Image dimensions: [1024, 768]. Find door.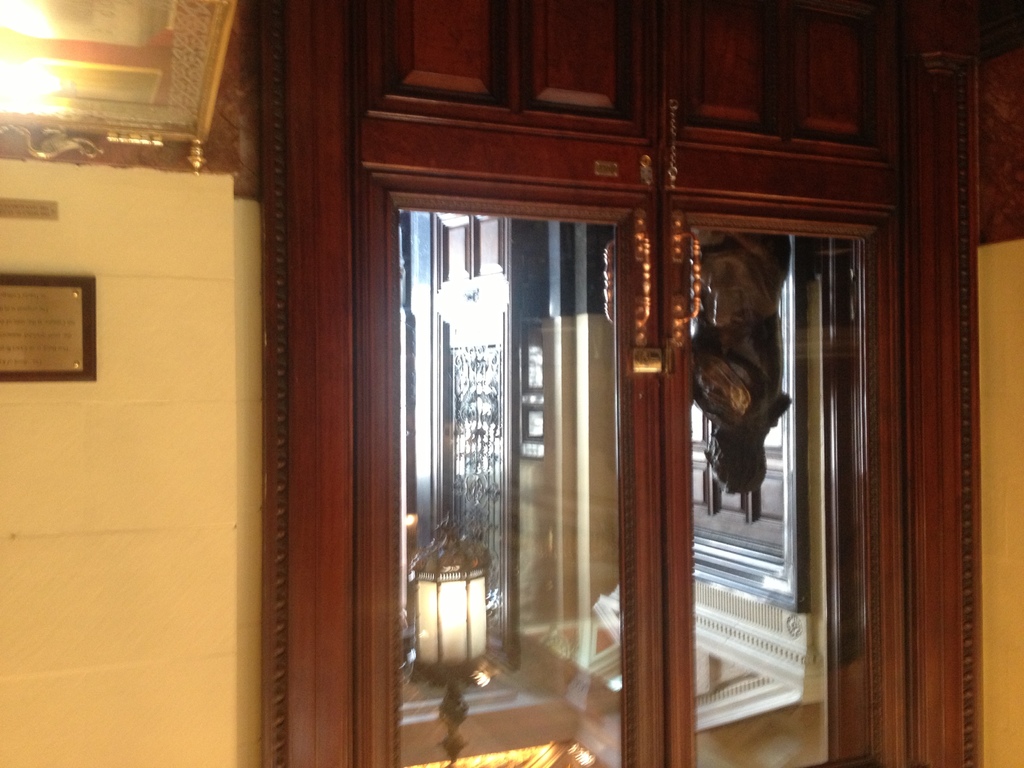
box=[364, 125, 897, 767].
